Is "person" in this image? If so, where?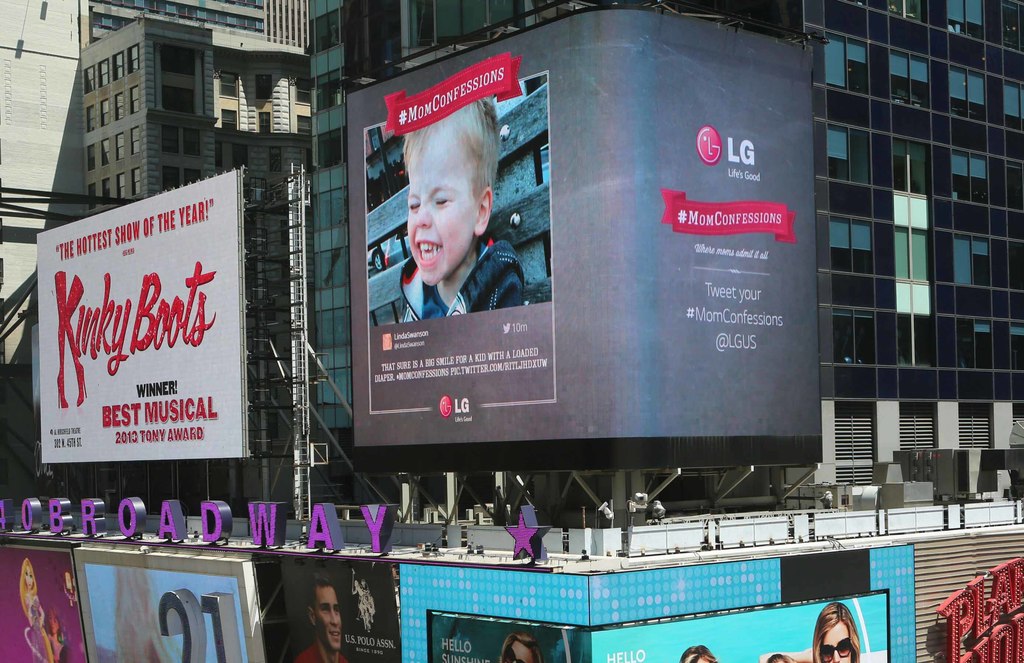
Yes, at left=376, top=151, right=520, bottom=334.
